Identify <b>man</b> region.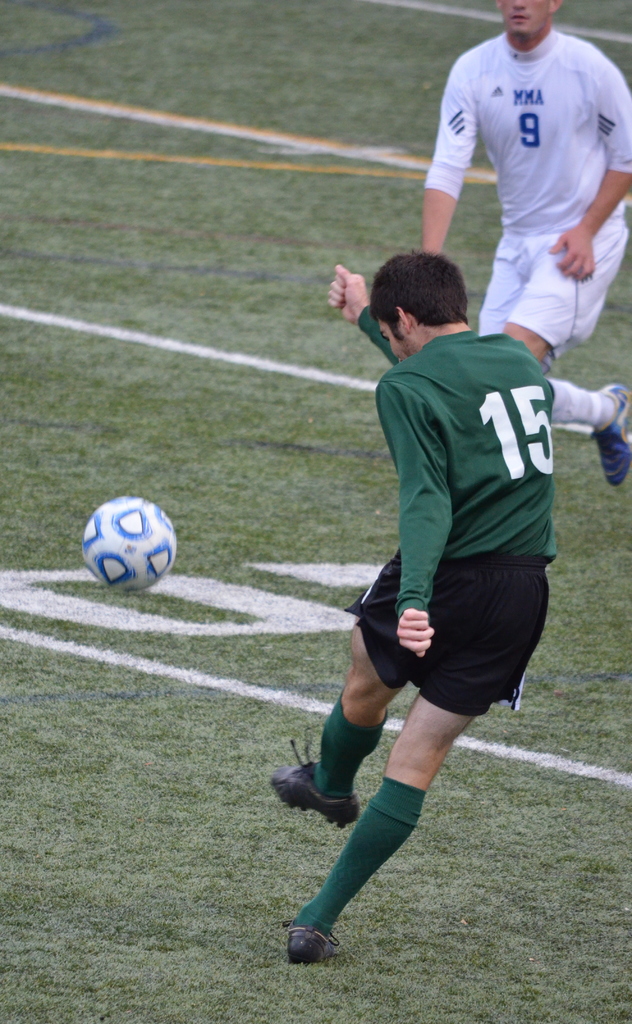
Region: (left=412, top=0, right=626, bottom=402).
